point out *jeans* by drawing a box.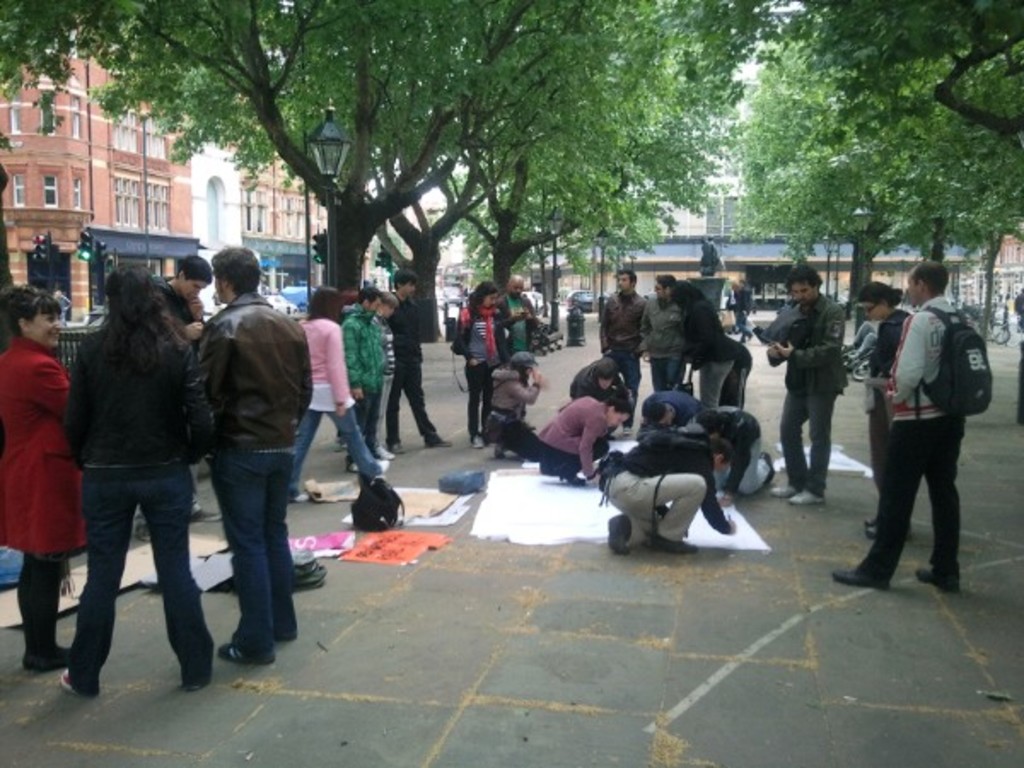
box=[780, 394, 841, 492].
